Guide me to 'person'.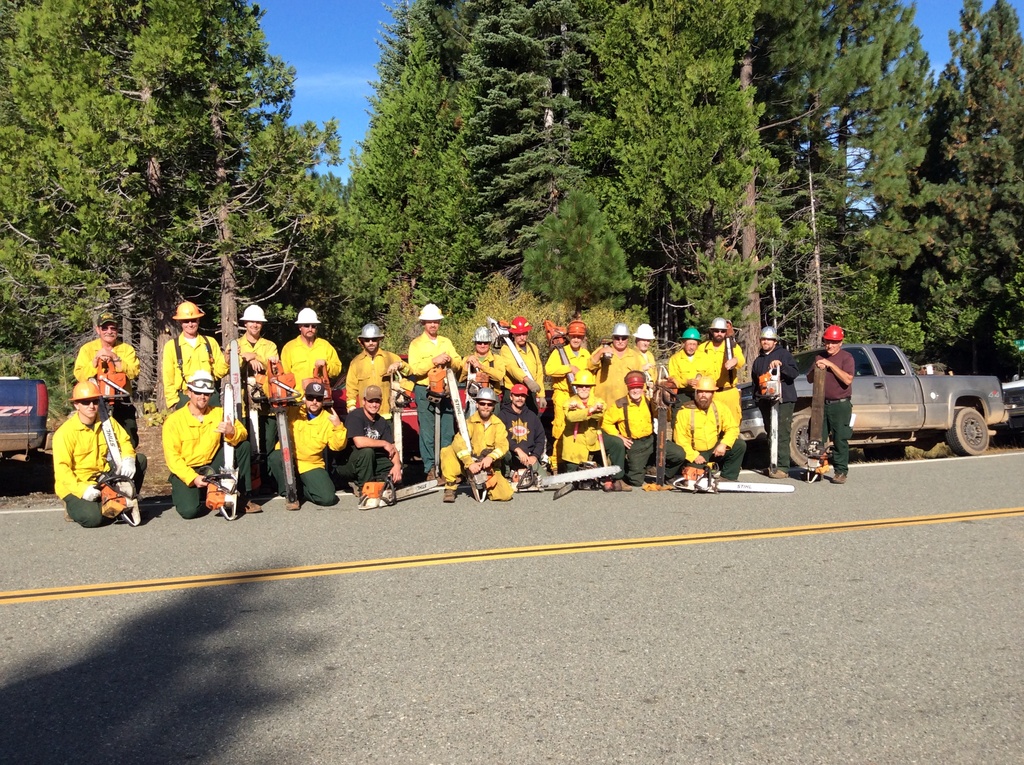
Guidance: bbox=(752, 326, 801, 476).
